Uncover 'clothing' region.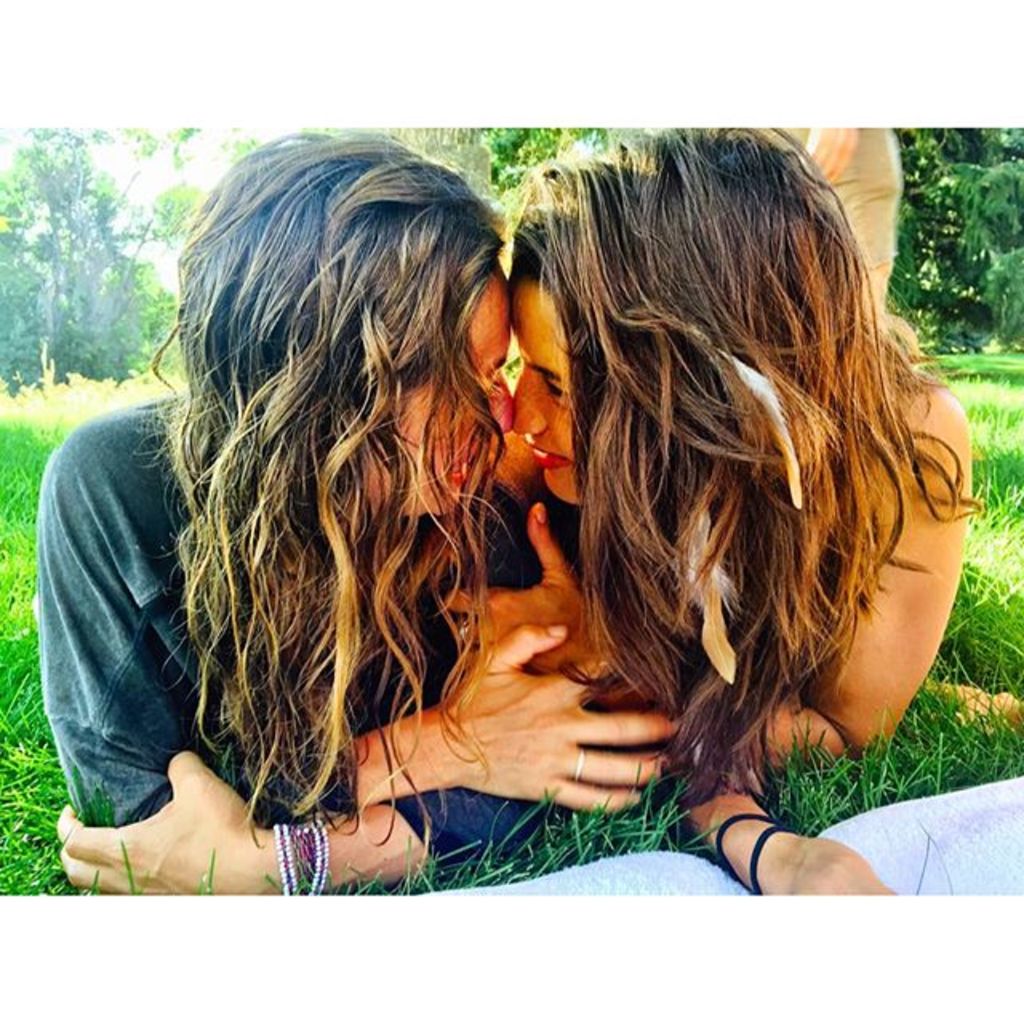
Uncovered: pyautogui.locateOnScreen(34, 378, 581, 880).
